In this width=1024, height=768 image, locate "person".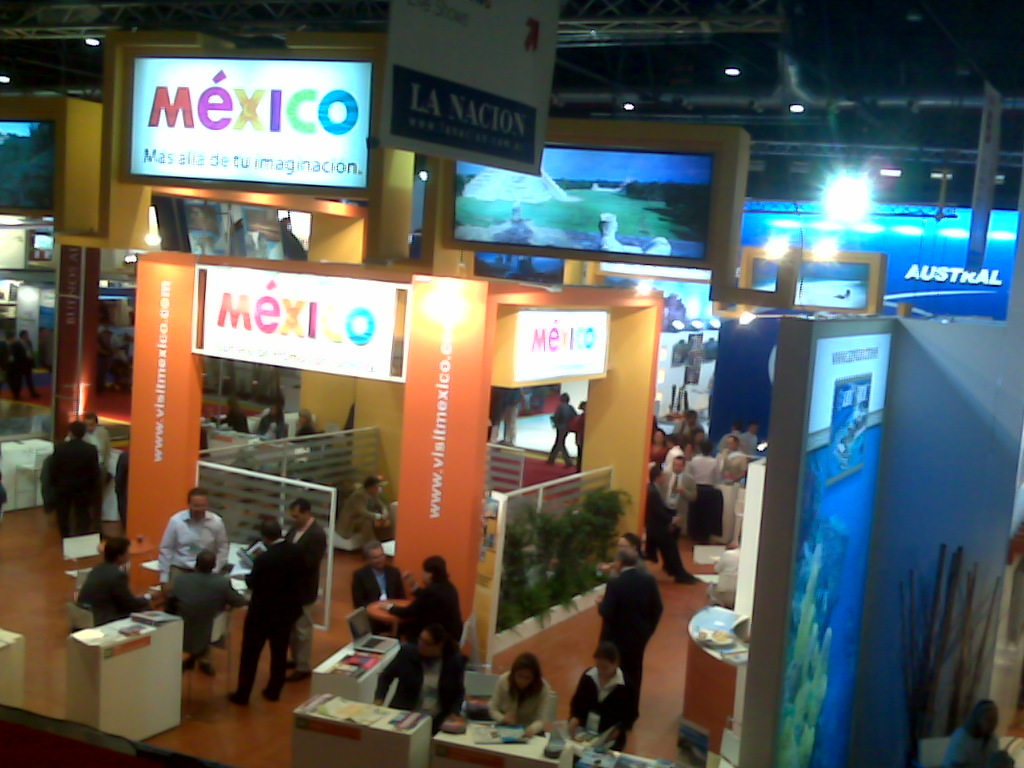
Bounding box: 46 415 98 532.
